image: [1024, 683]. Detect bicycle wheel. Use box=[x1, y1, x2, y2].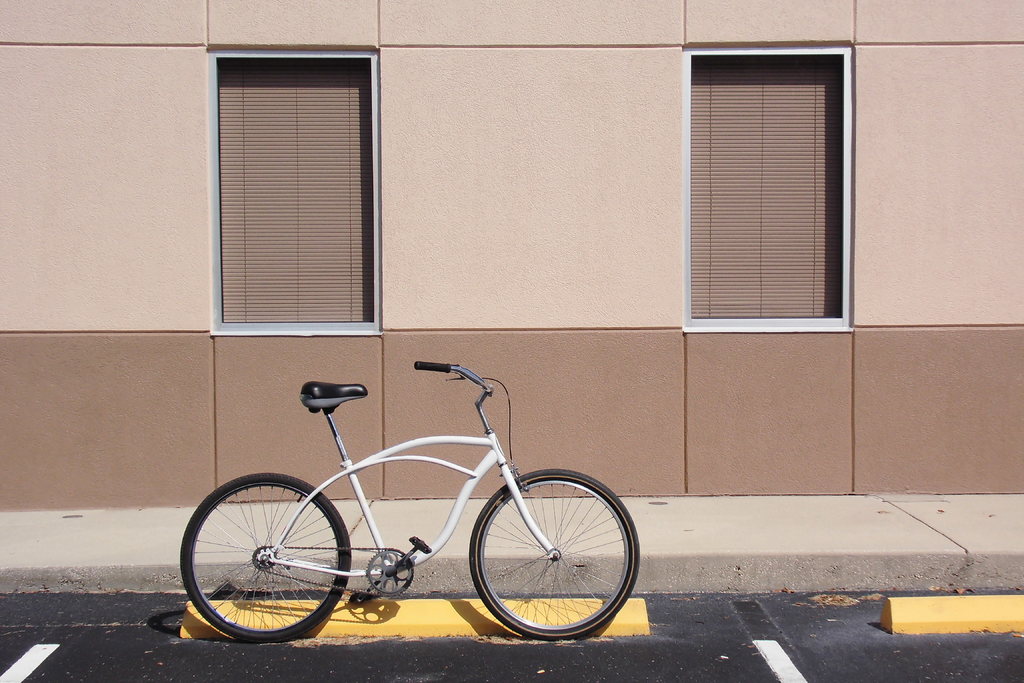
box=[461, 469, 630, 643].
